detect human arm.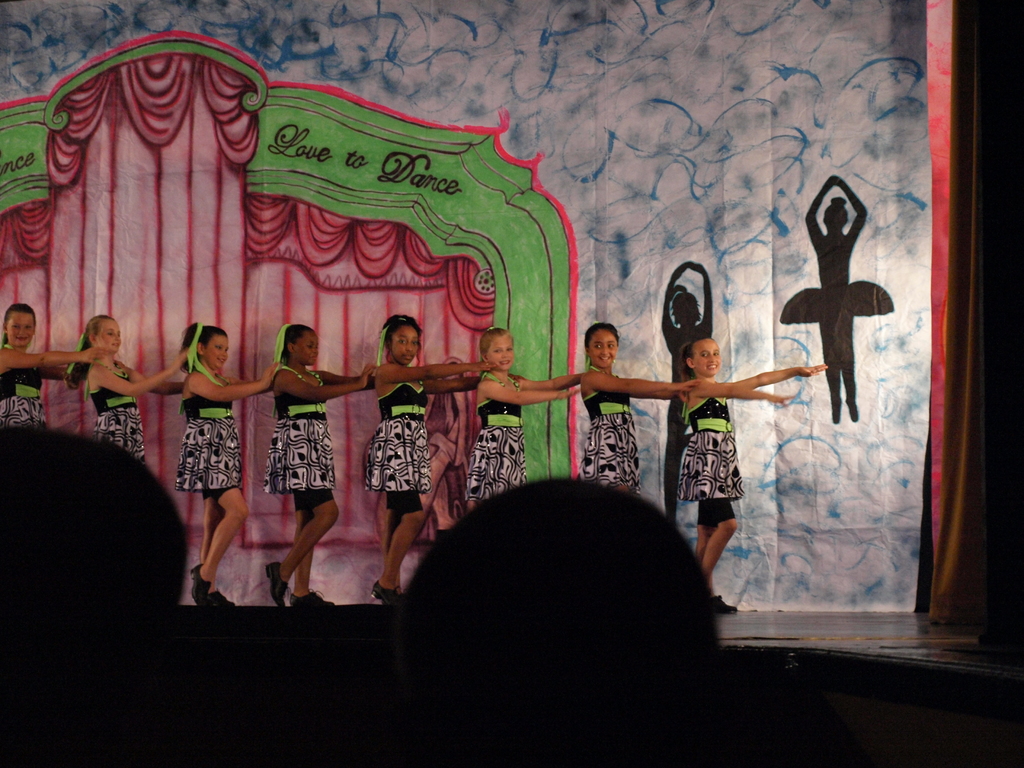
Detected at box=[276, 365, 374, 402].
